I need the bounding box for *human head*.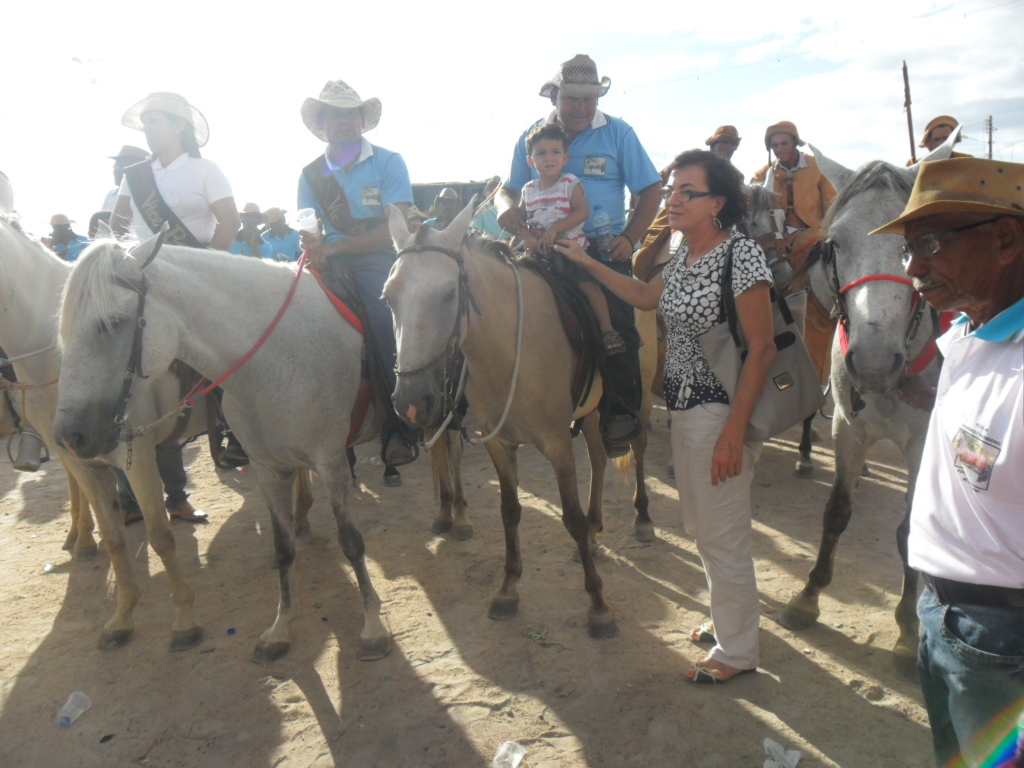
Here it is: (139,97,188,150).
